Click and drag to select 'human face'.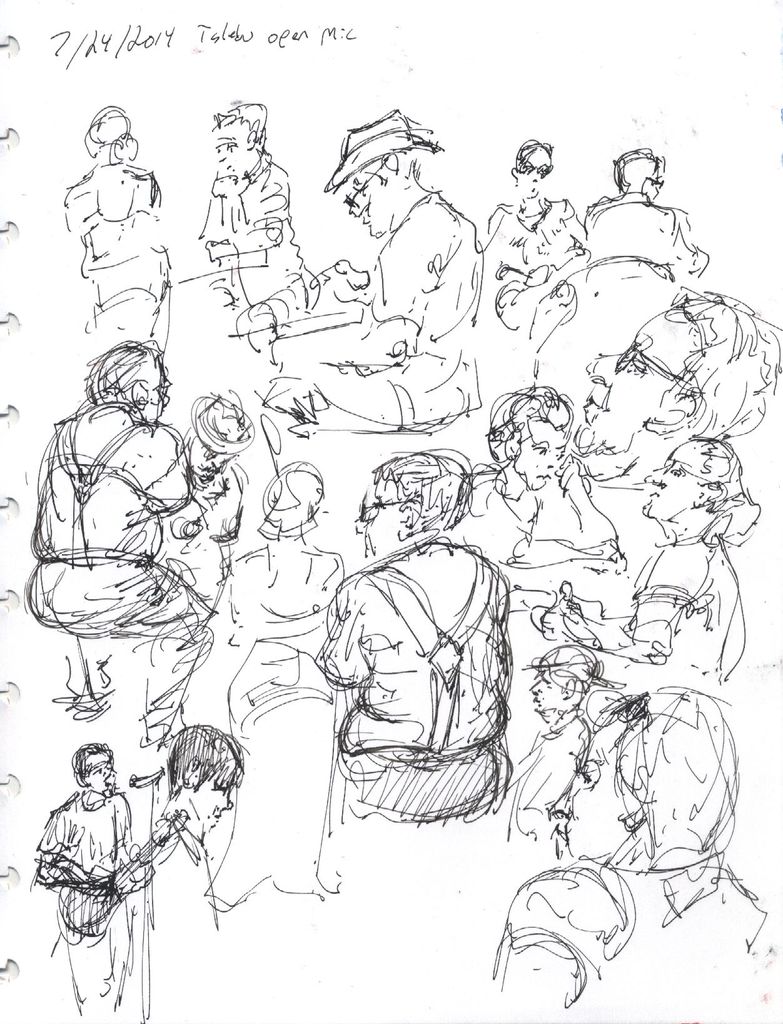
Selection: 186/777/233/822.
